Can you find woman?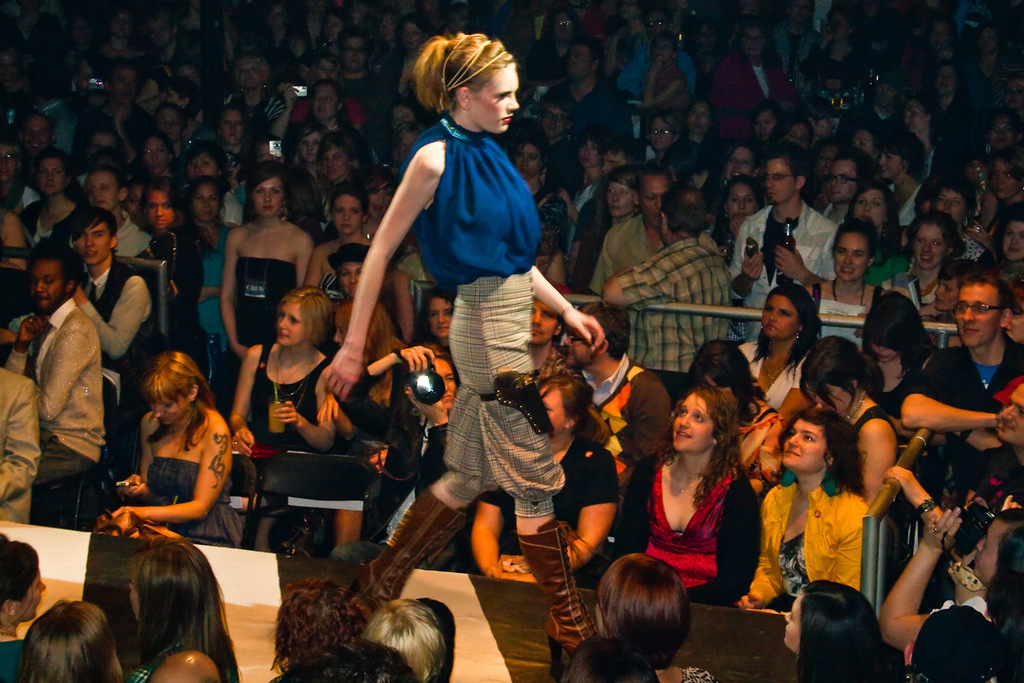
Yes, bounding box: 270,633,414,682.
